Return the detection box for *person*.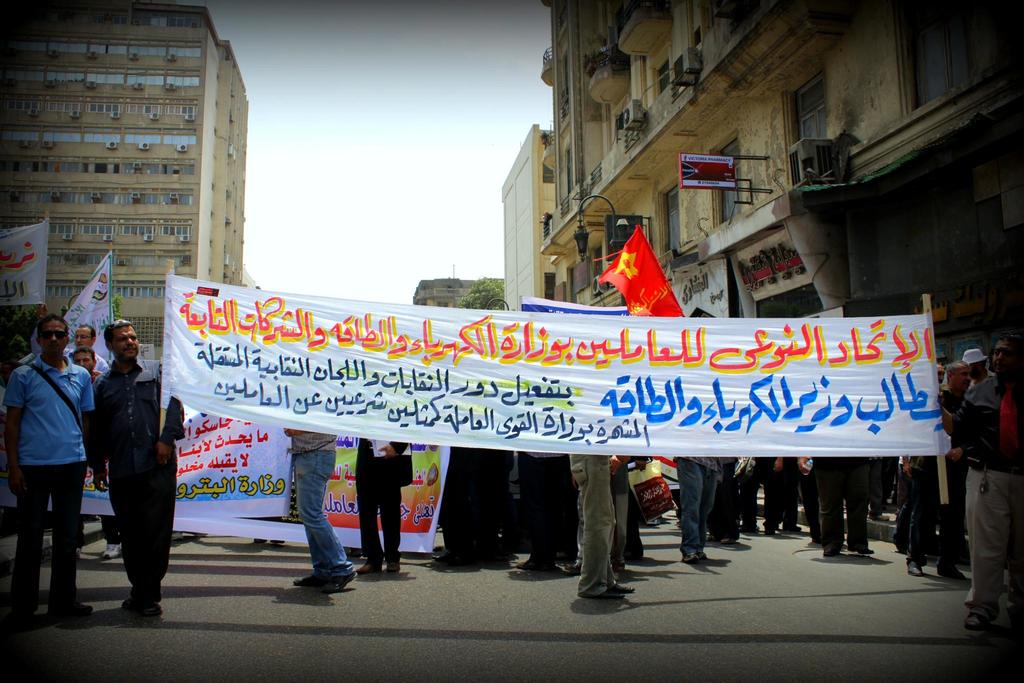
96/321/188/614.
